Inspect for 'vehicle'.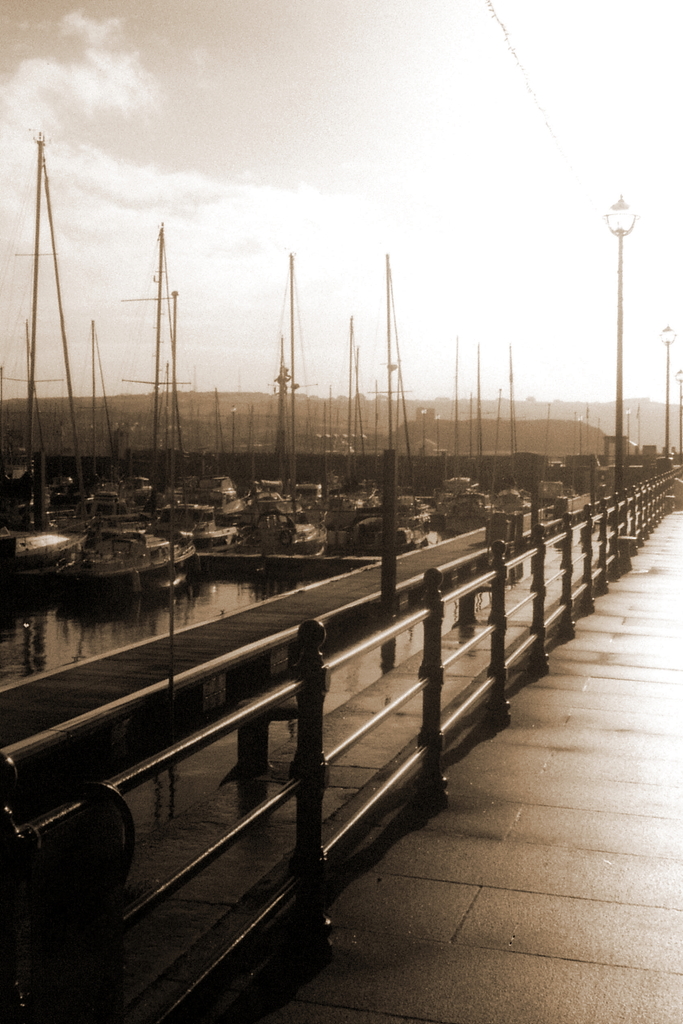
Inspection: left=219, top=250, right=334, bottom=564.
